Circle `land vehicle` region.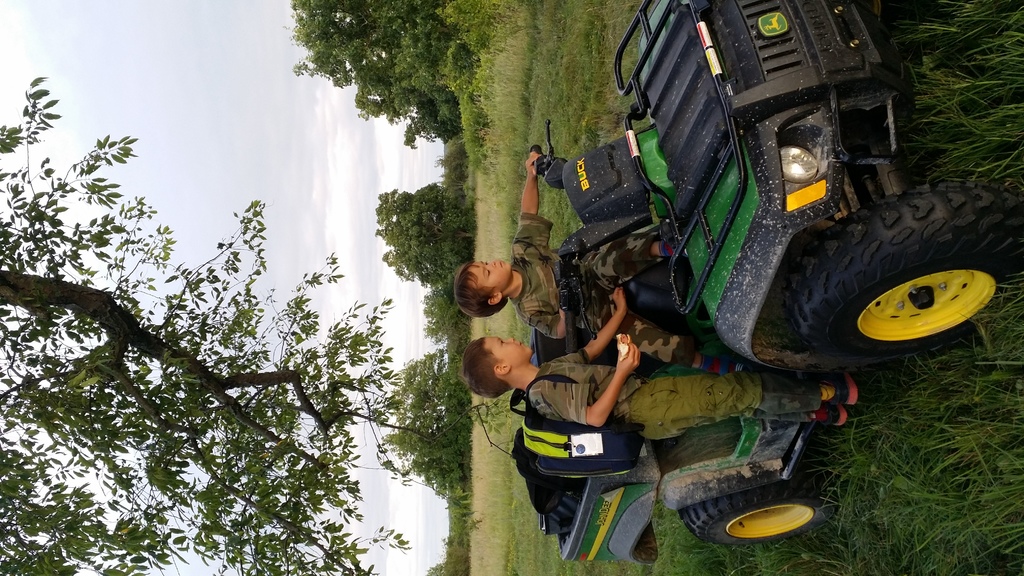
Region: box(456, 19, 1023, 511).
